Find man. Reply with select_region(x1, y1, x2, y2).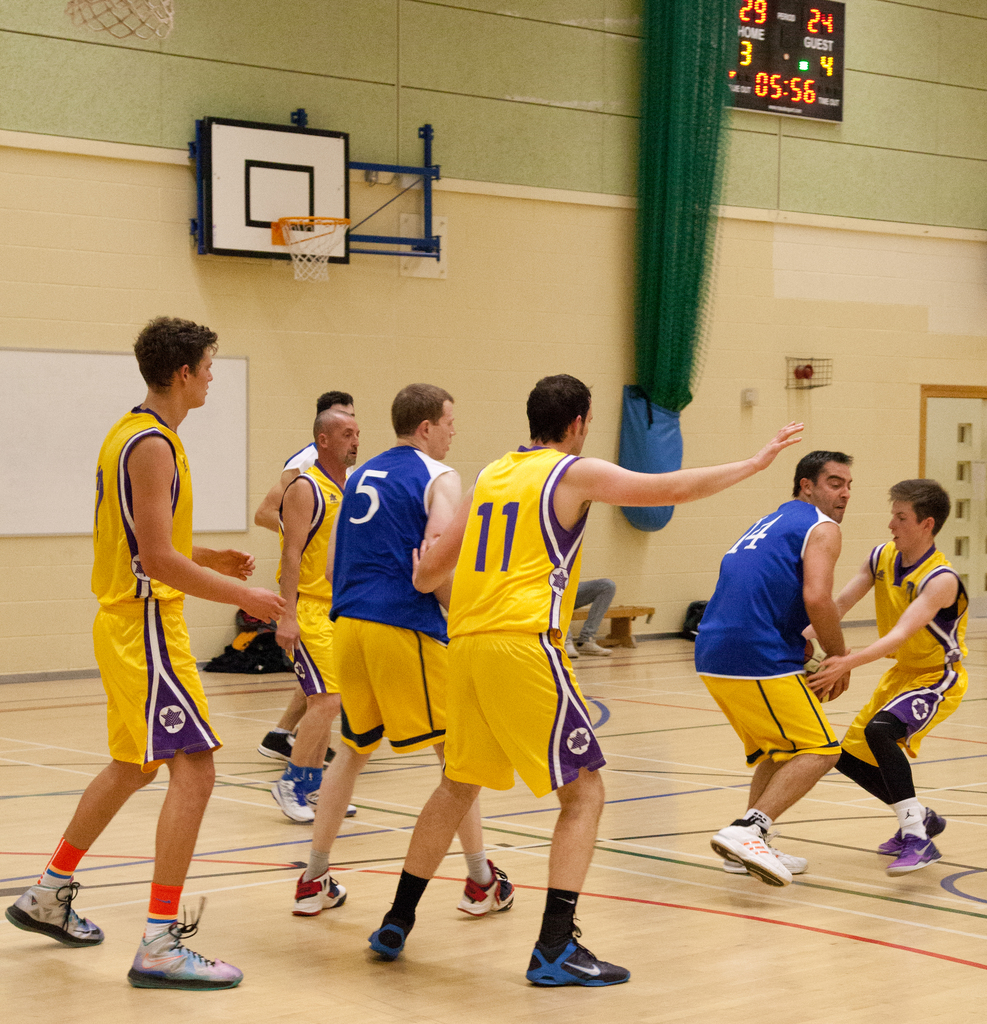
select_region(252, 386, 357, 757).
